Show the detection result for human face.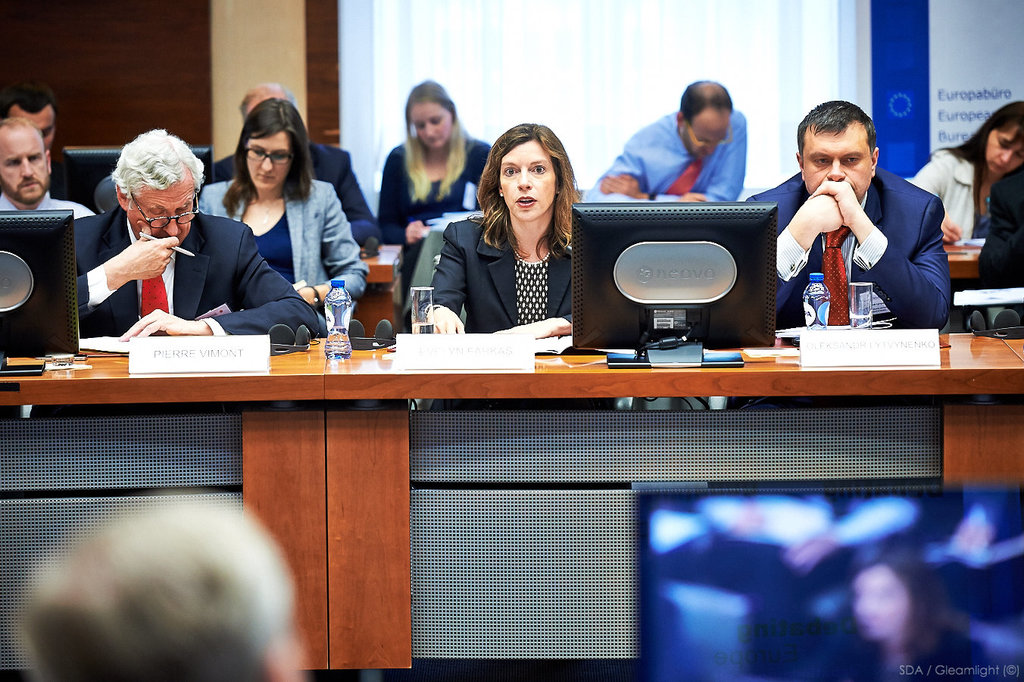
[0, 133, 46, 200].
